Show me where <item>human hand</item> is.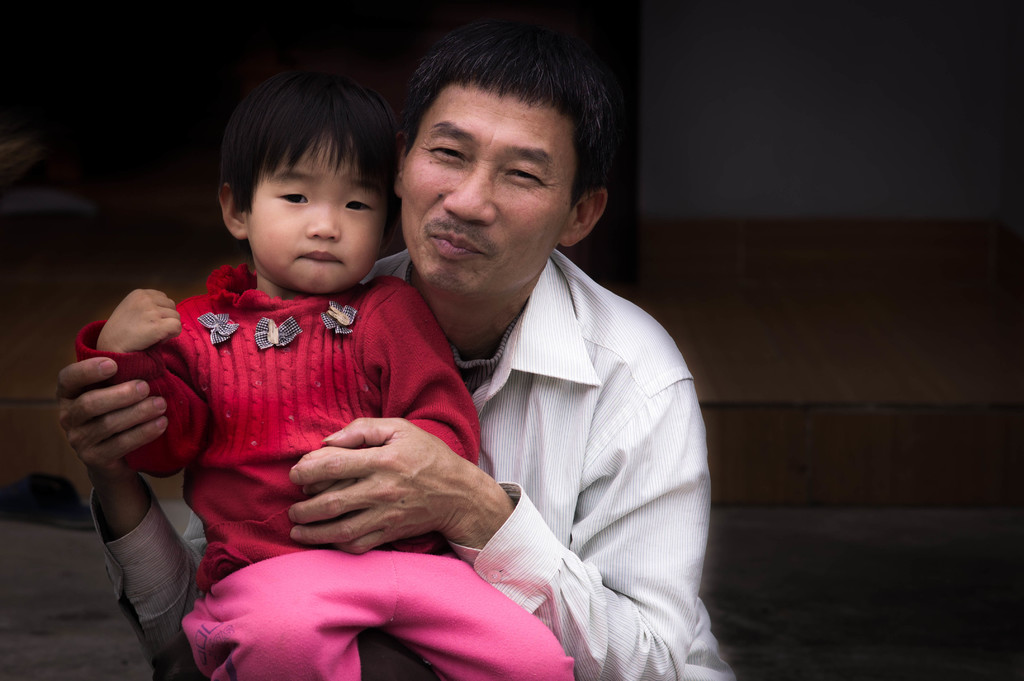
<item>human hand</item> is at [left=54, top=356, right=170, bottom=487].
